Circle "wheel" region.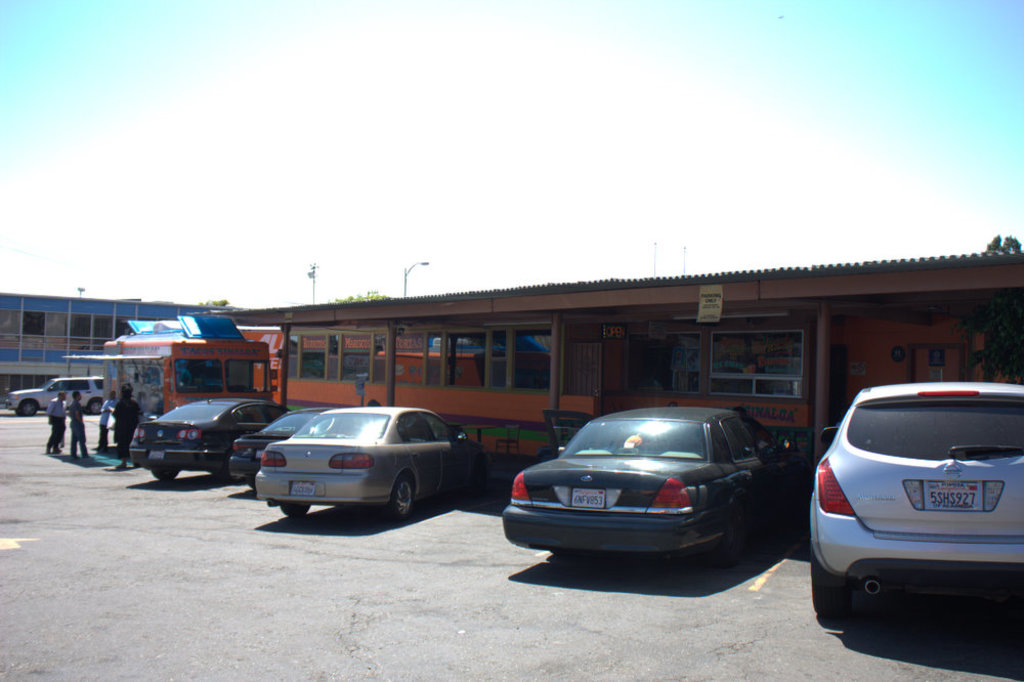
Region: bbox(278, 503, 311, 521).
